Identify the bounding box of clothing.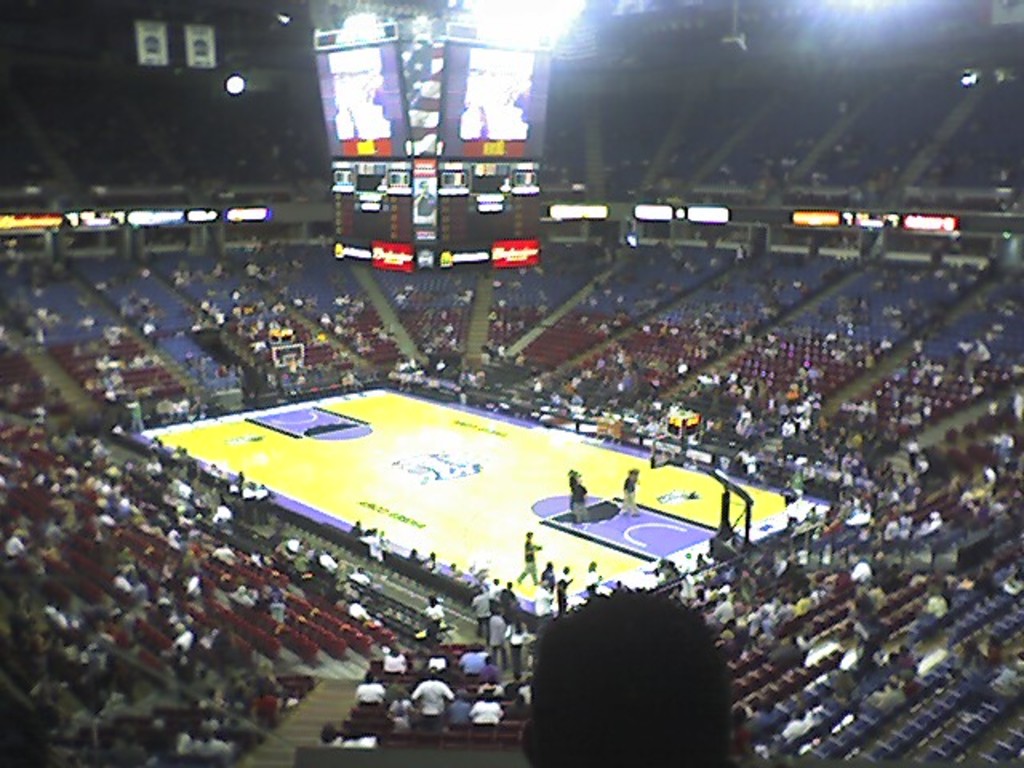
352/571/368/586.
